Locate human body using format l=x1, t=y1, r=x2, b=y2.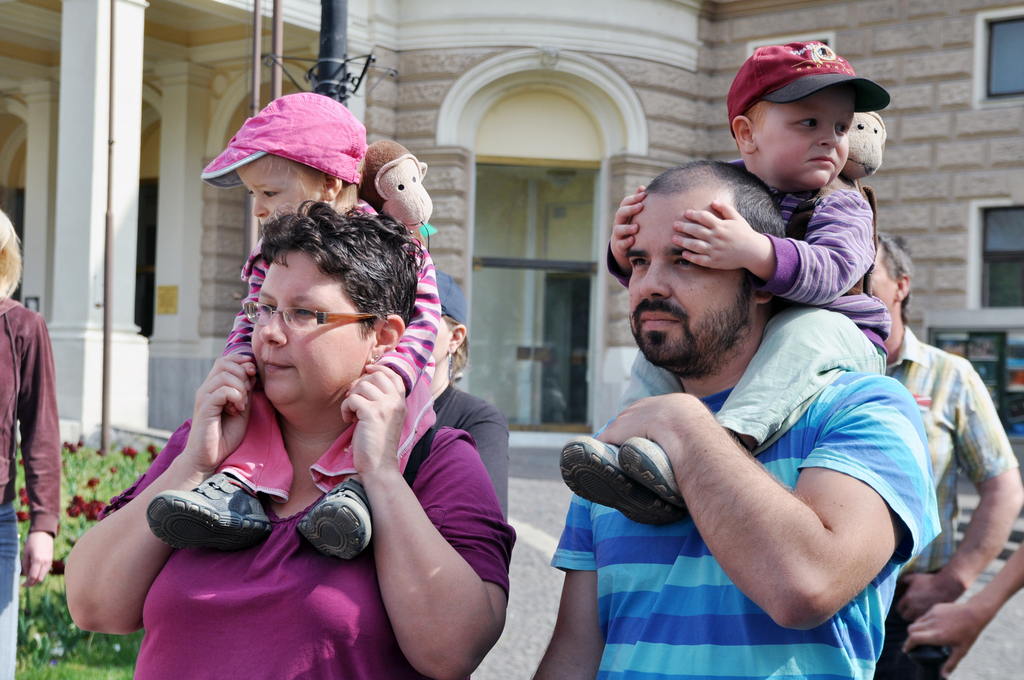
l=530, t=159, r=941, b=679.
